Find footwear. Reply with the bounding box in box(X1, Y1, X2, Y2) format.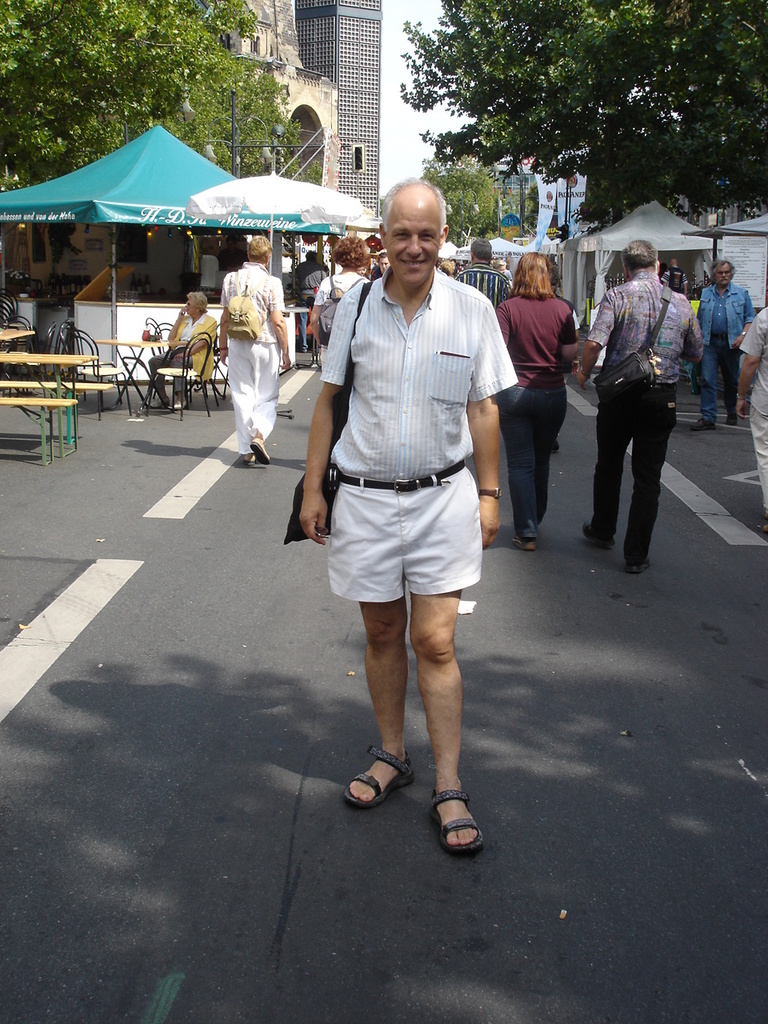
box(725, 413, 735, 422).
